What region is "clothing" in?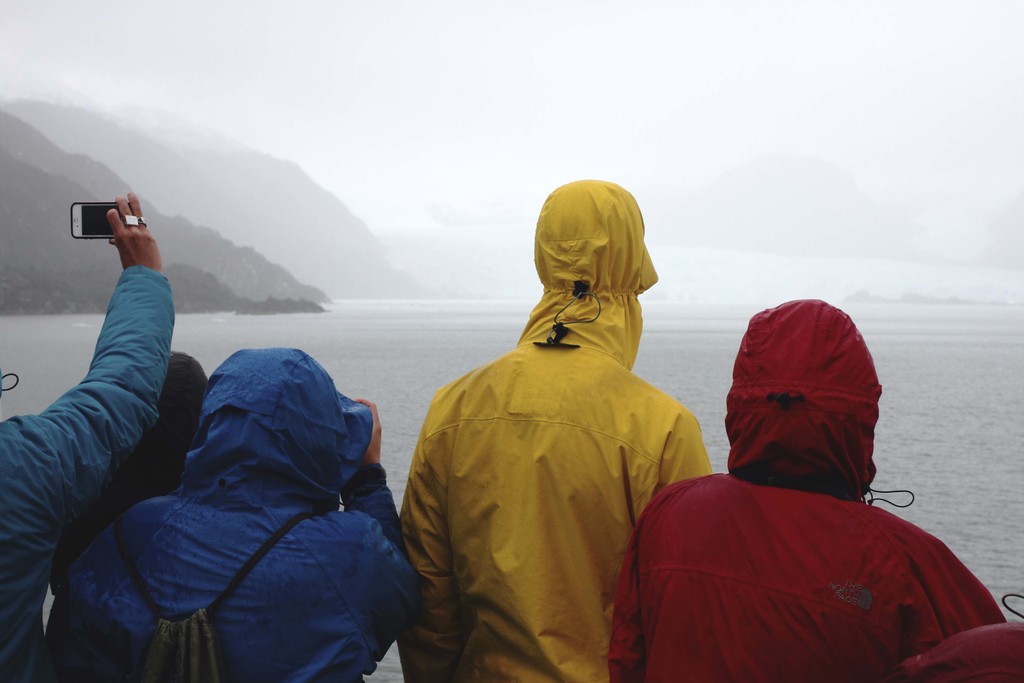
BBox(0, 263, 172, 680).
